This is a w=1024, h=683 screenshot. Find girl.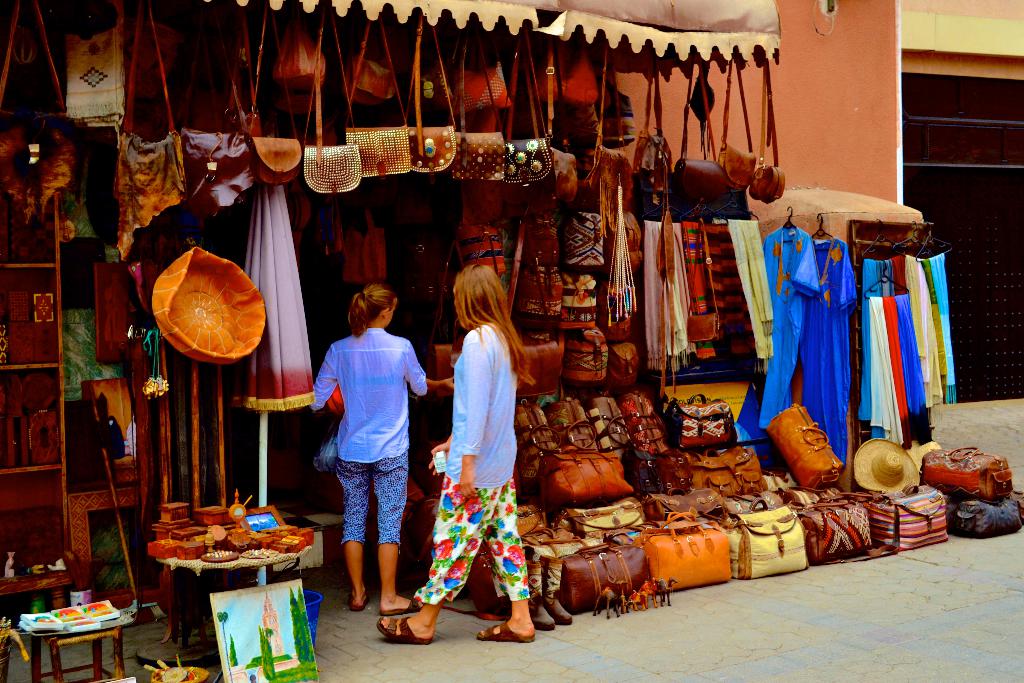
Bounding box: 308,282,460,614.
